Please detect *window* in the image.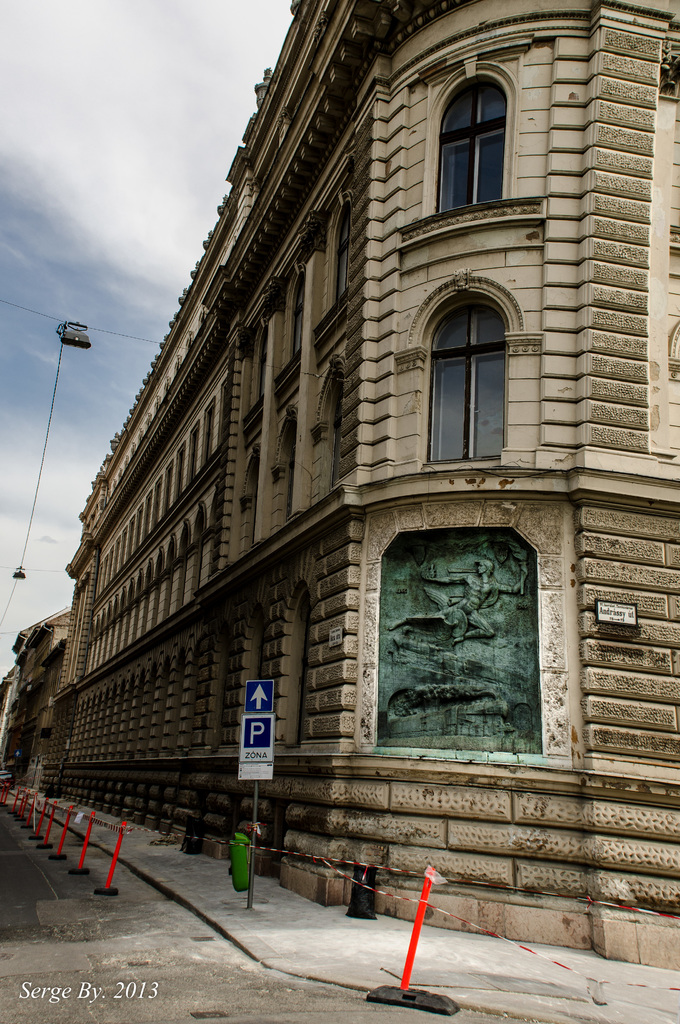
425/273/507/465.
